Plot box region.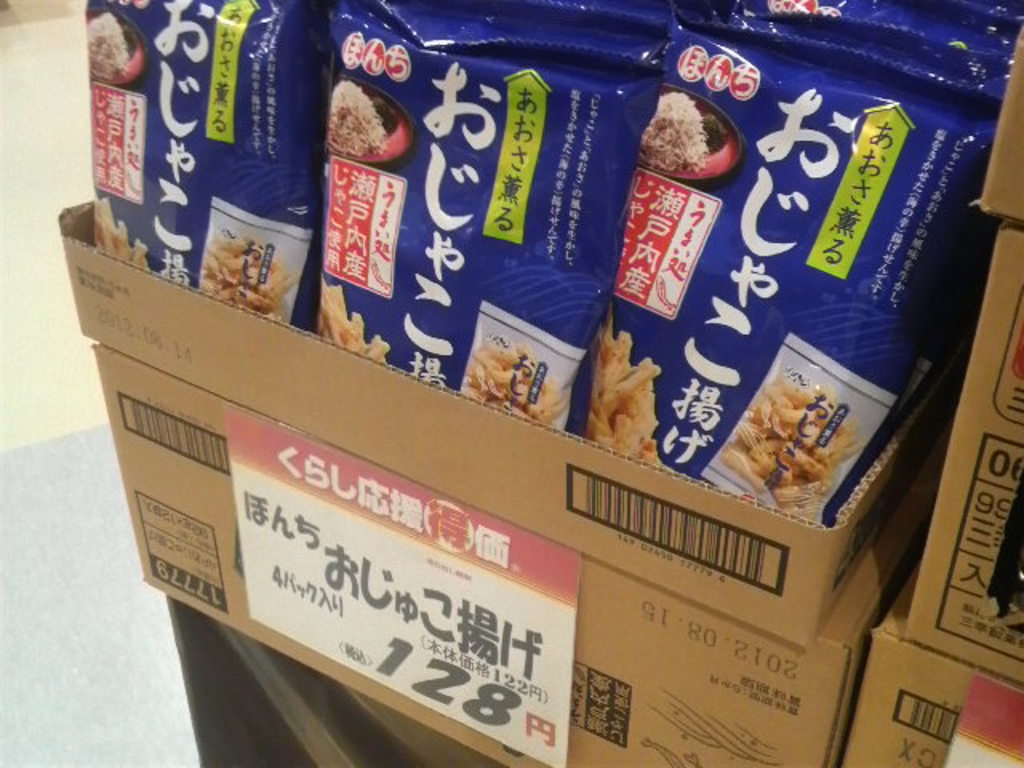
Plotted at l=90, t=347, r=954, b=766.
